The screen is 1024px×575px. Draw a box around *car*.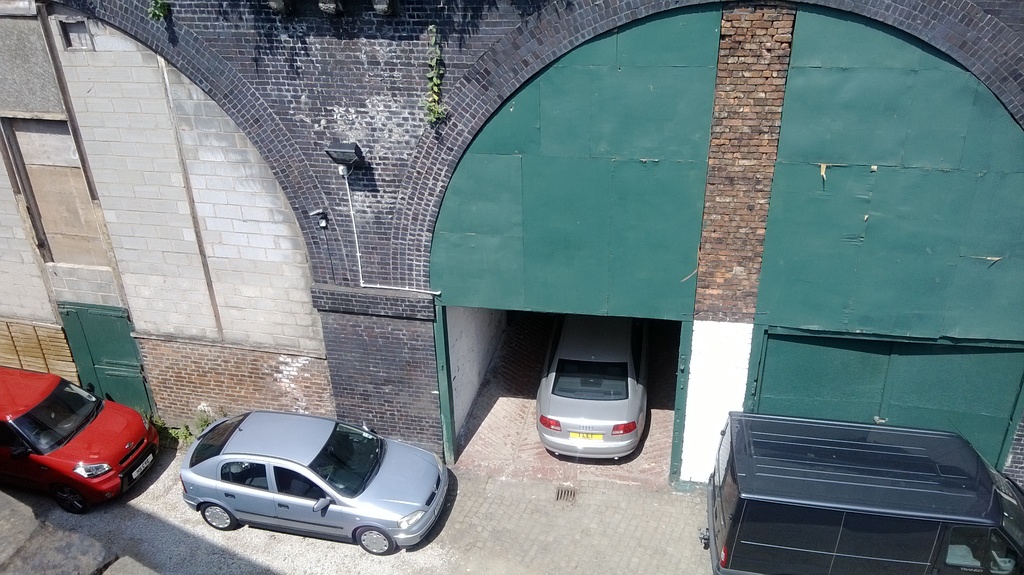
537 316 648 460.
